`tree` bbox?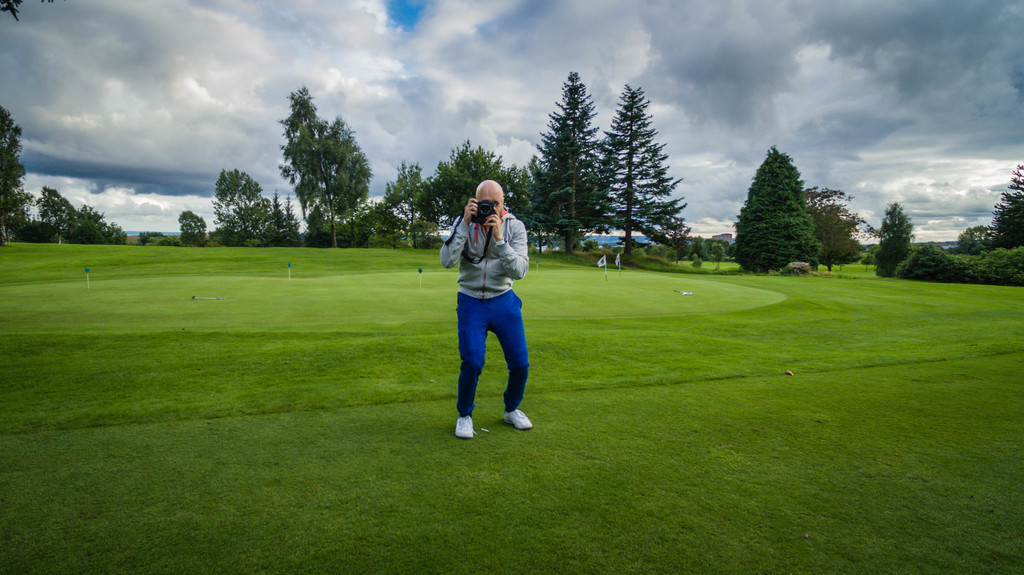
box=[75, 200, 129, 248]
